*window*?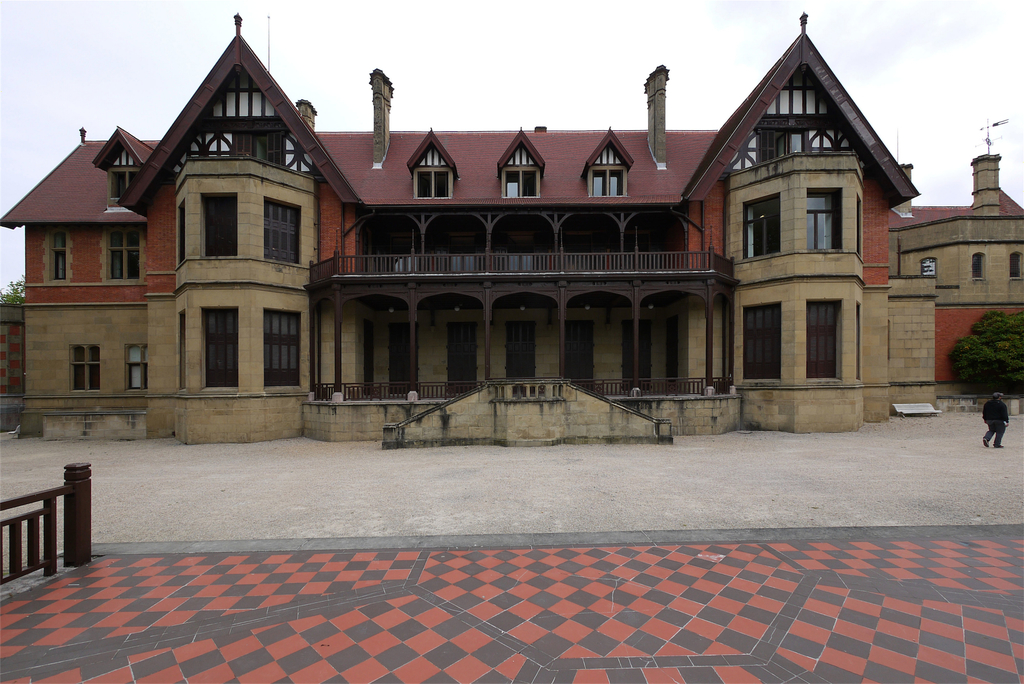
x1=804 y1=297 x2=842 y2=382
